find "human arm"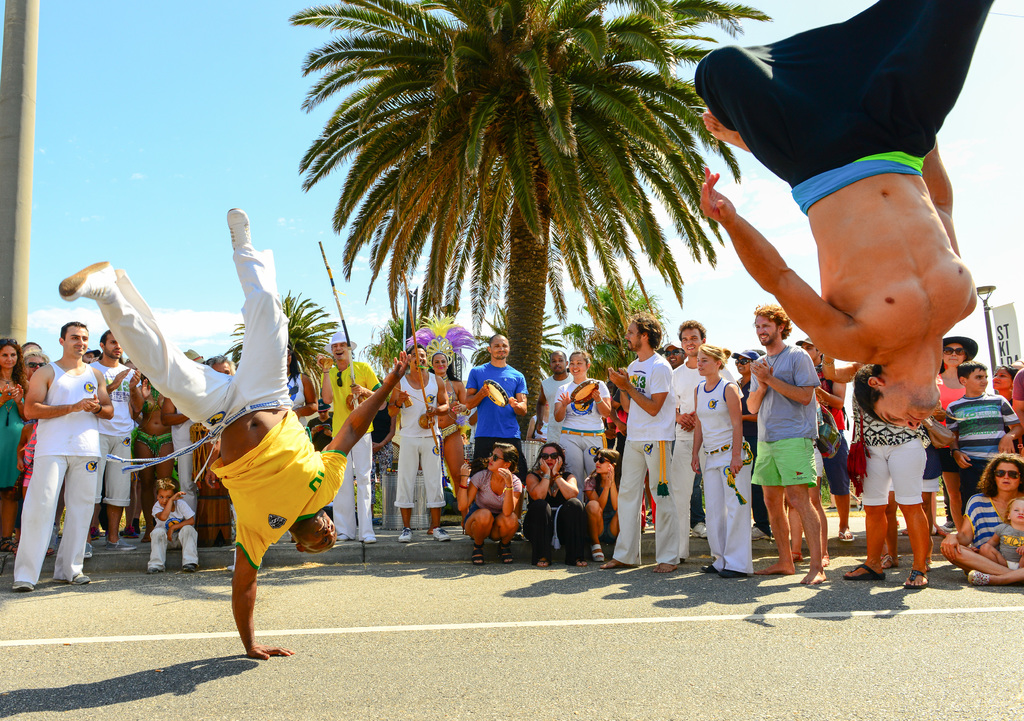
554, 383, 576, 423
